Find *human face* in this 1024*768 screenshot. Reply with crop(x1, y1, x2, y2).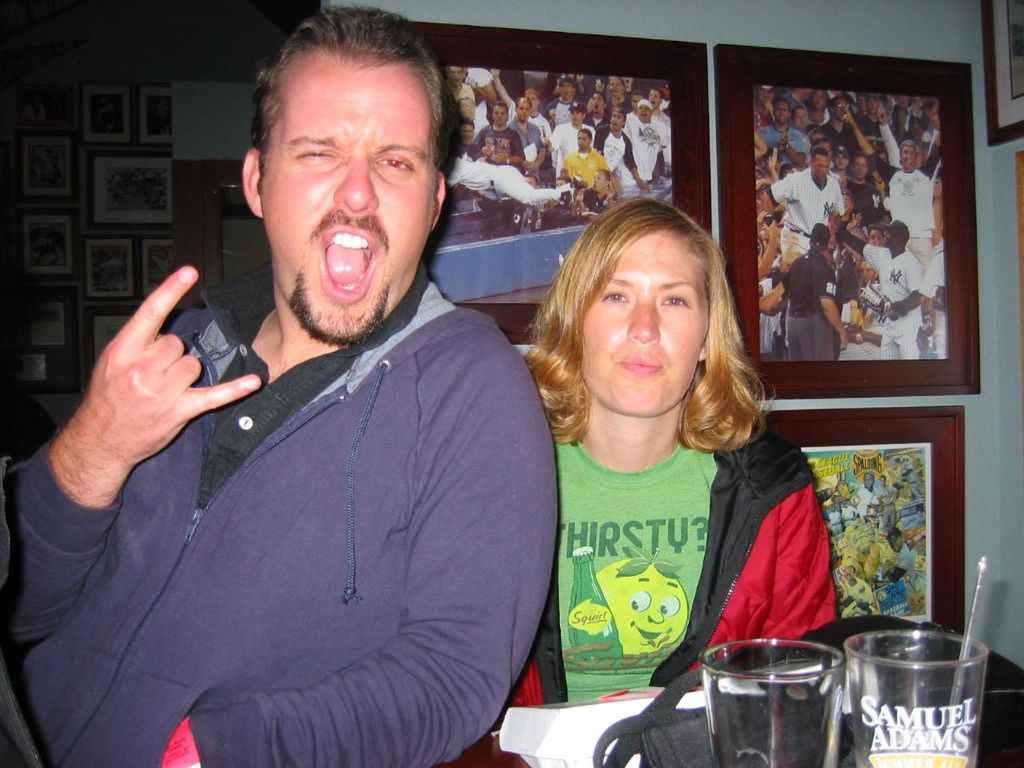
crop(859, 260, 876, 282).
